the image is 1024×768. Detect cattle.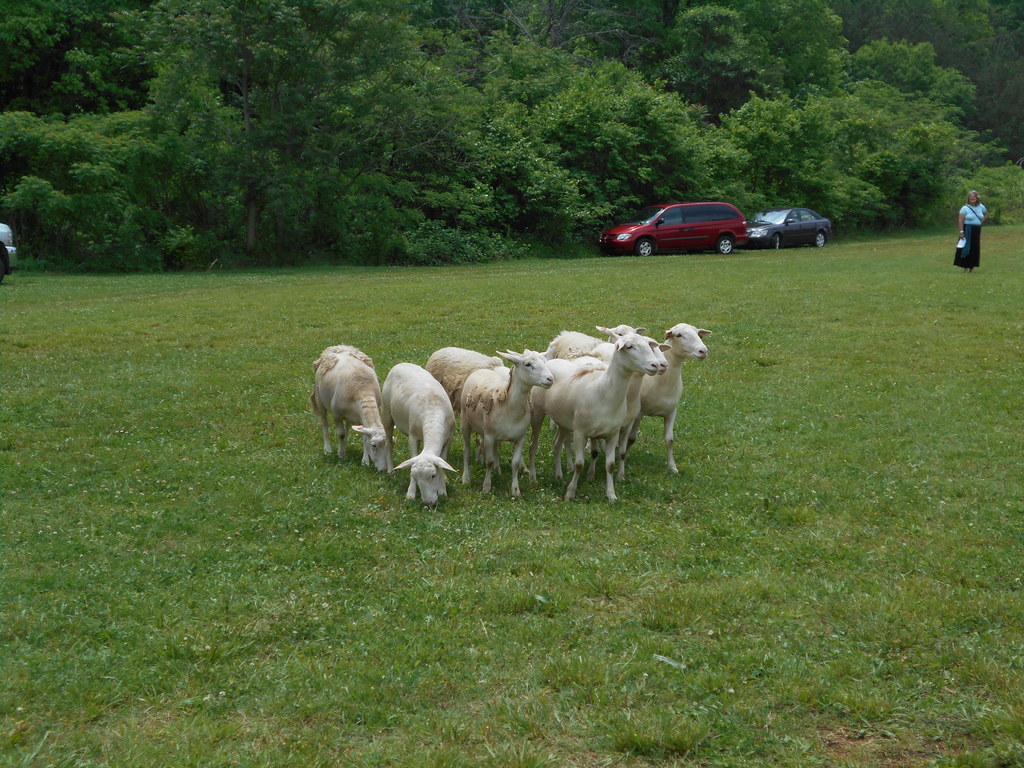
Detection: (x1=459, y1=349, x2=556, y2=506).
